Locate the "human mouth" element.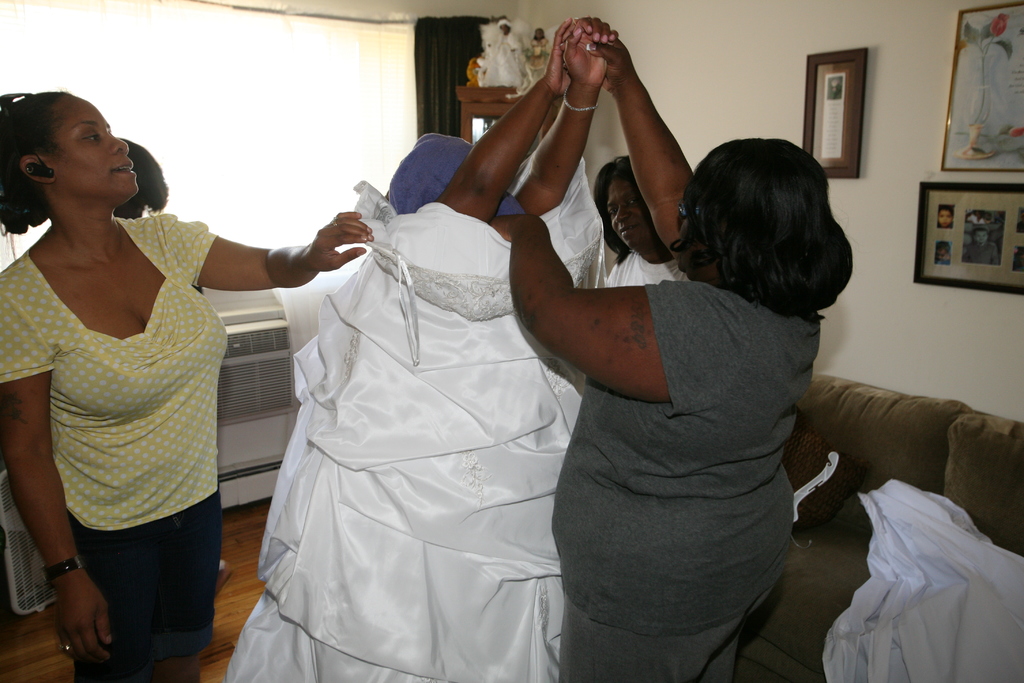
Element bbox: locate(101, 154, 145, 186).
